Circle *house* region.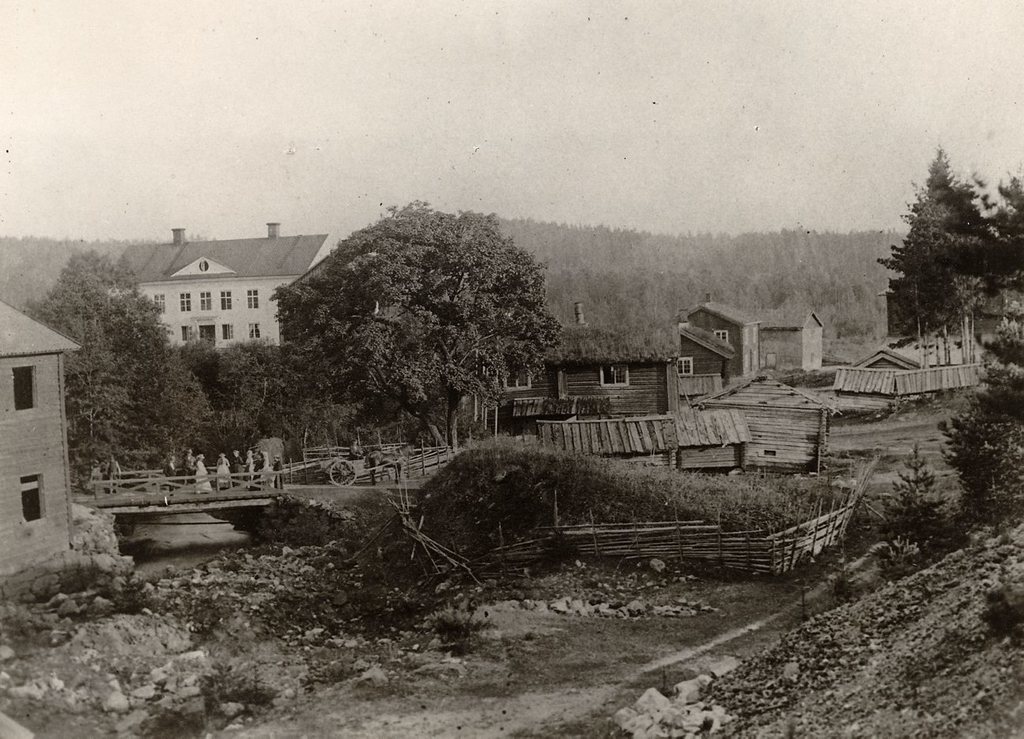
Region: bbox=(0, 294, 77, 588).
